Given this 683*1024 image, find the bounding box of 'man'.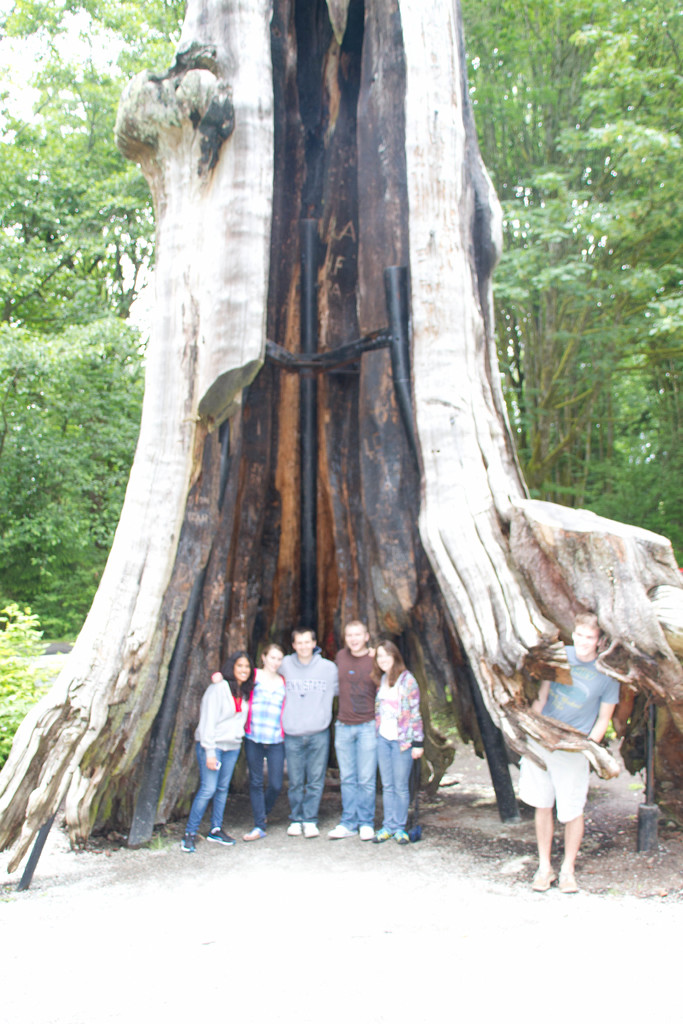
(331,619,385,840).
